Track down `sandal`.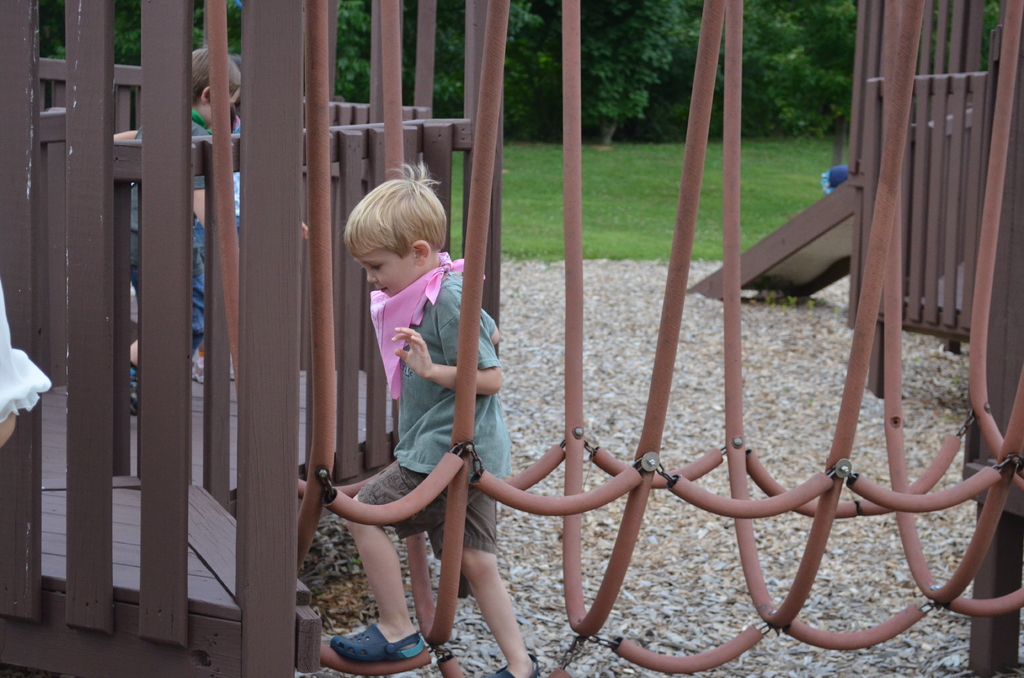
Tracked to (x1=332, y1=627, x2=422, y2=656).
